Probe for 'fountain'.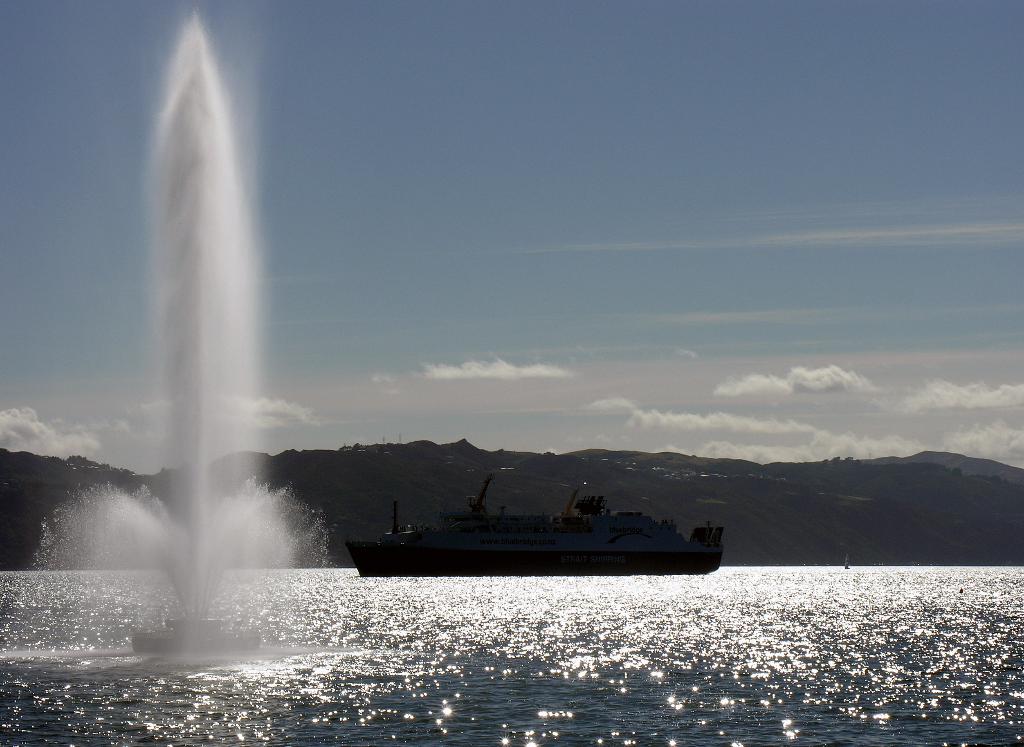
Probe result: {"x1": 1, "y1": 2, "x2": 373, "y2": 670}.
